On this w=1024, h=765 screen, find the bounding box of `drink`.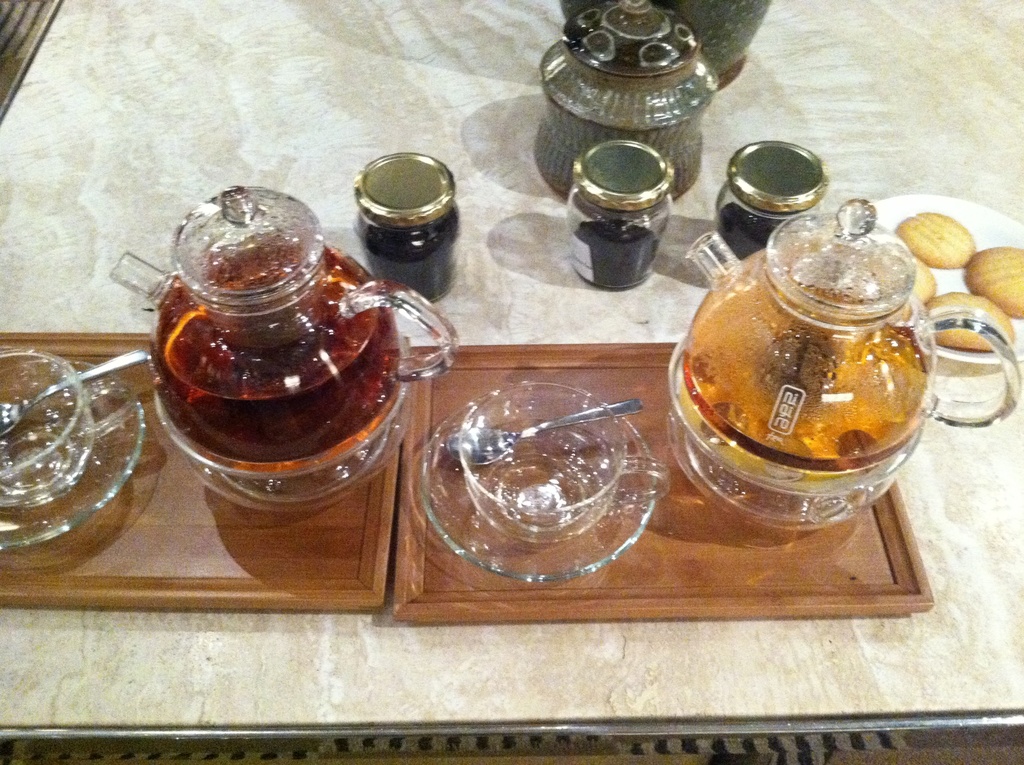
Bounding box: 668:197:1018:529.
